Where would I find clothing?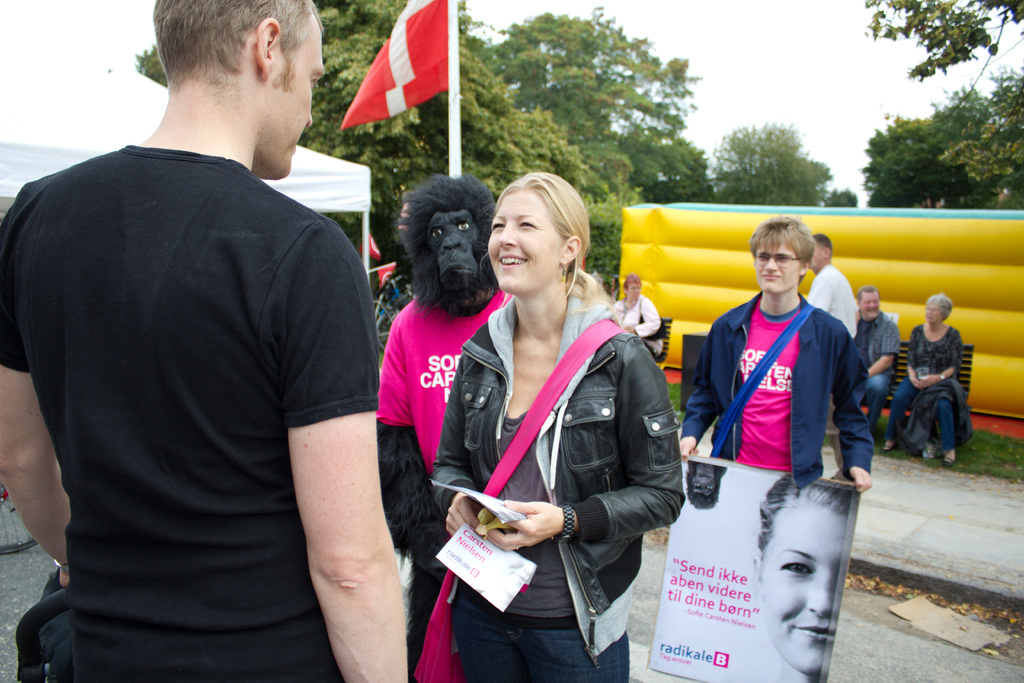
At [x1=426, y1=294, x2=682, y2=682].
